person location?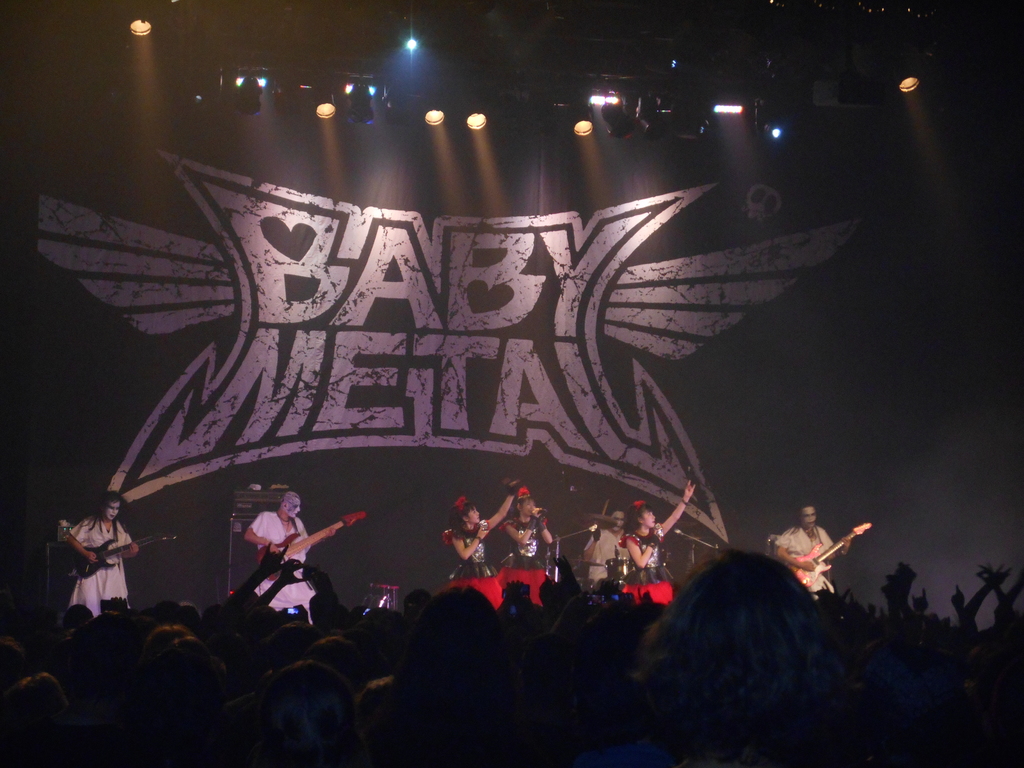
region(777, 504, 854, 601)
